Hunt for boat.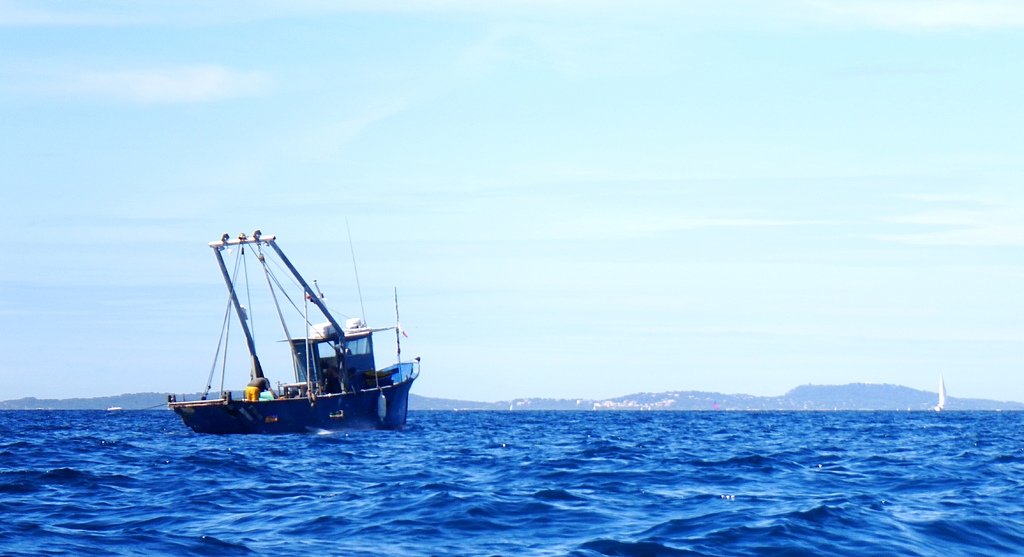
Hunted down at pyautogui.locateOnScreen(166, 237, 417, 438).
